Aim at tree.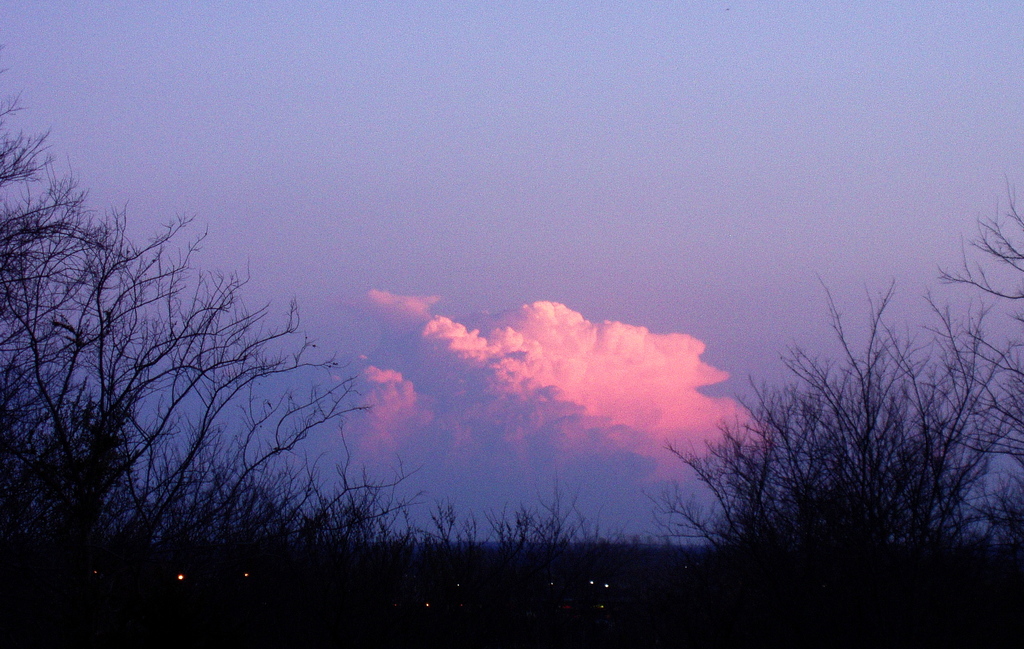
Aimed at box(641, 259, 1023, 648).
